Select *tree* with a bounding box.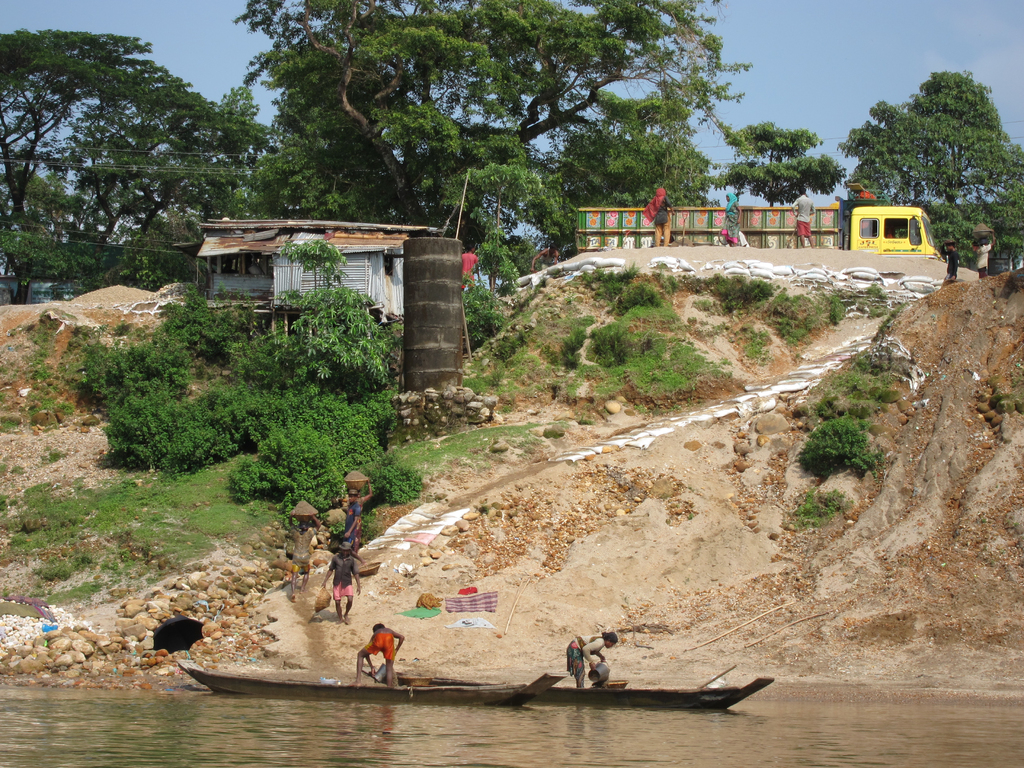
pyautogui.locateOnScreen(732, 116, 849, 218).
